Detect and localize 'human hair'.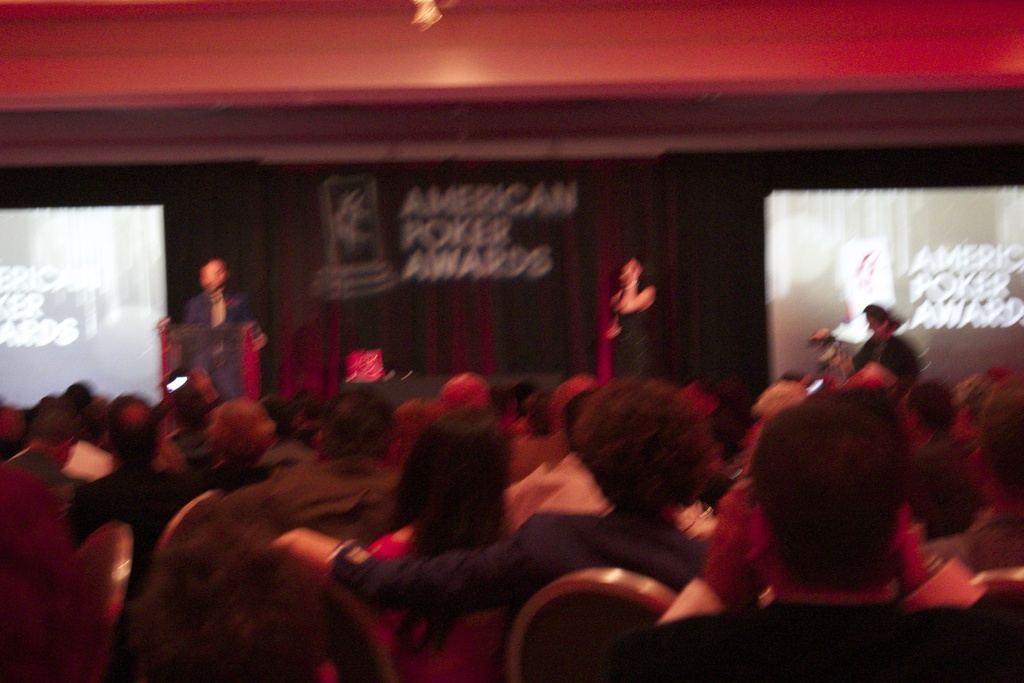
Localized at bbox=(980, 375, 1023, 504).
